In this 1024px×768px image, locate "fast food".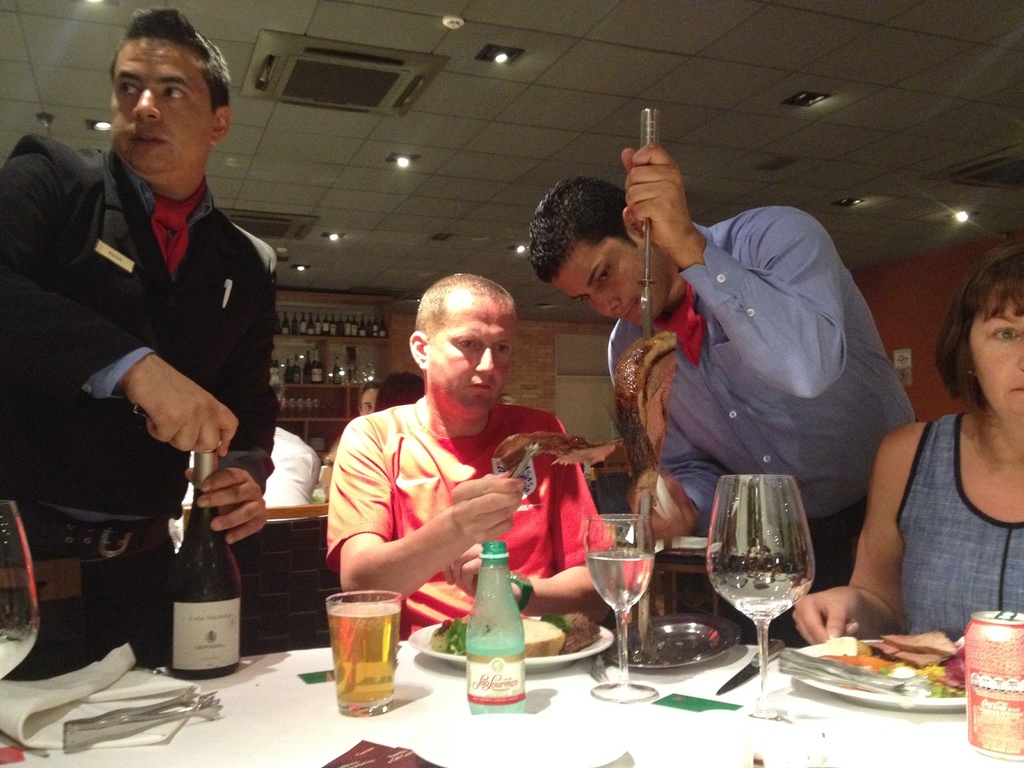
Bounding box: 815/612/979/719.
